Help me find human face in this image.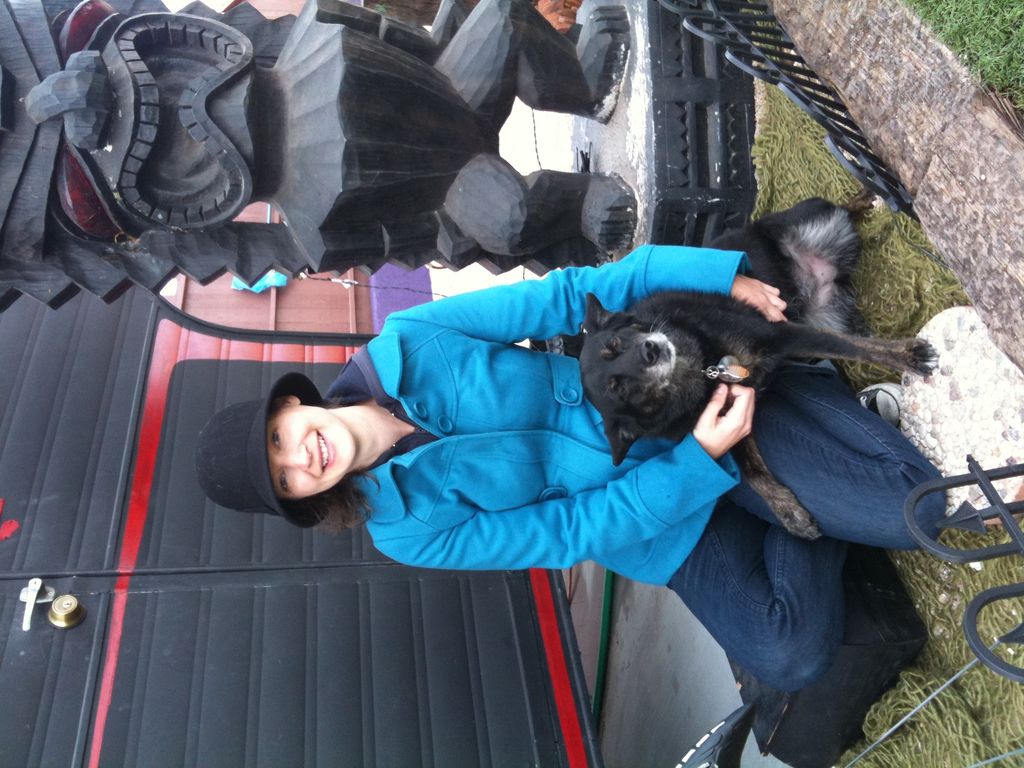
Found it: (268,407,355,499).
